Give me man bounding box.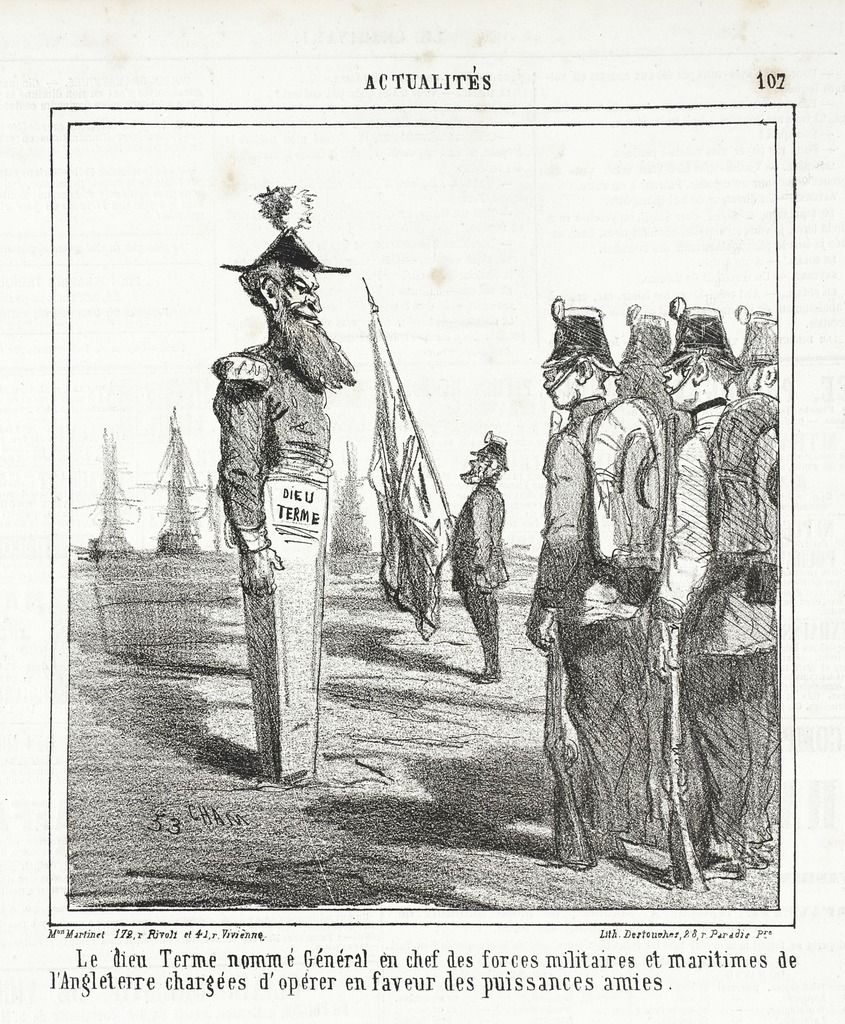
bbox(511, 284, 648, 868).
